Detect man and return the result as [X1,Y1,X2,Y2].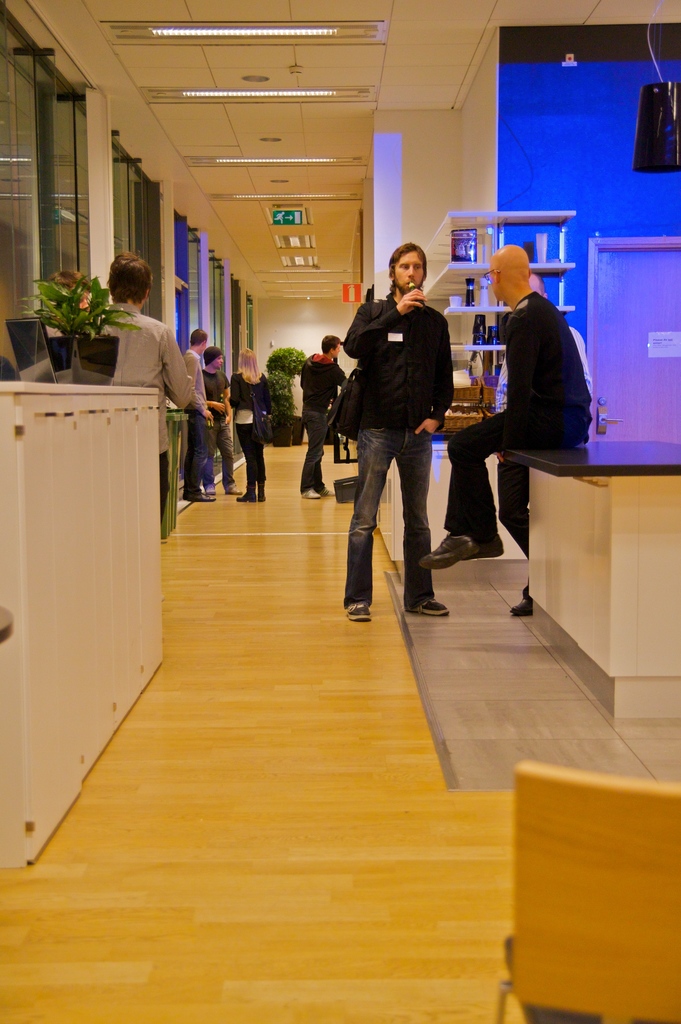
[417,240,592,569].
